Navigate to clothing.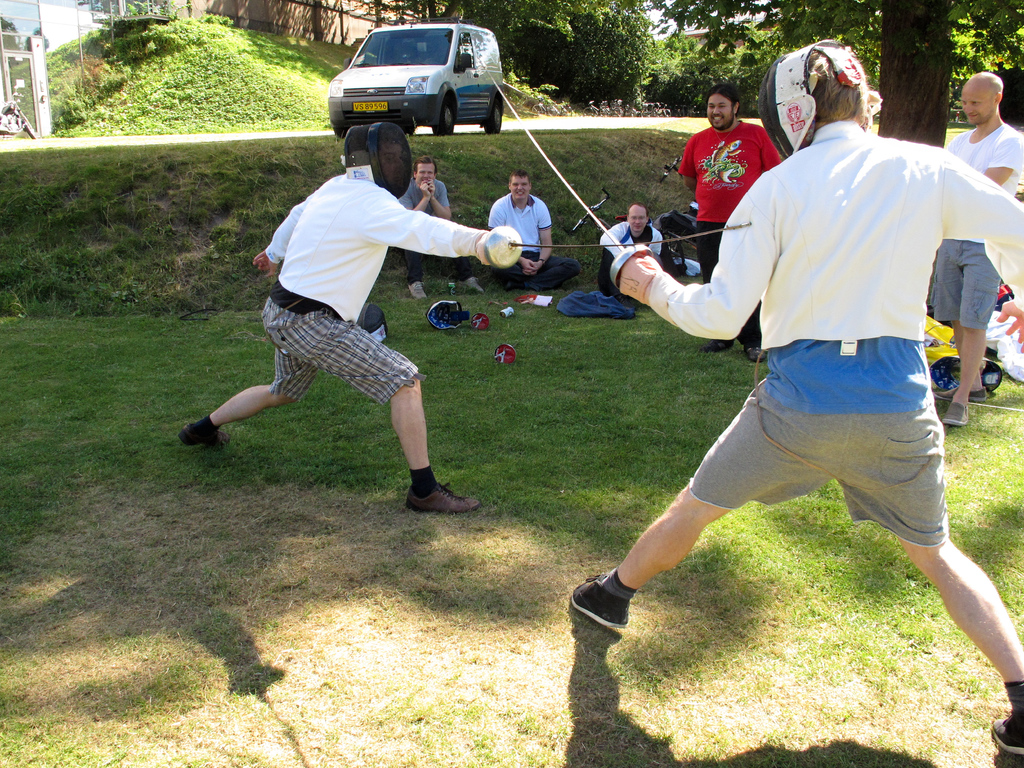
Navigation target: box=[677, 124, 772, 349].
